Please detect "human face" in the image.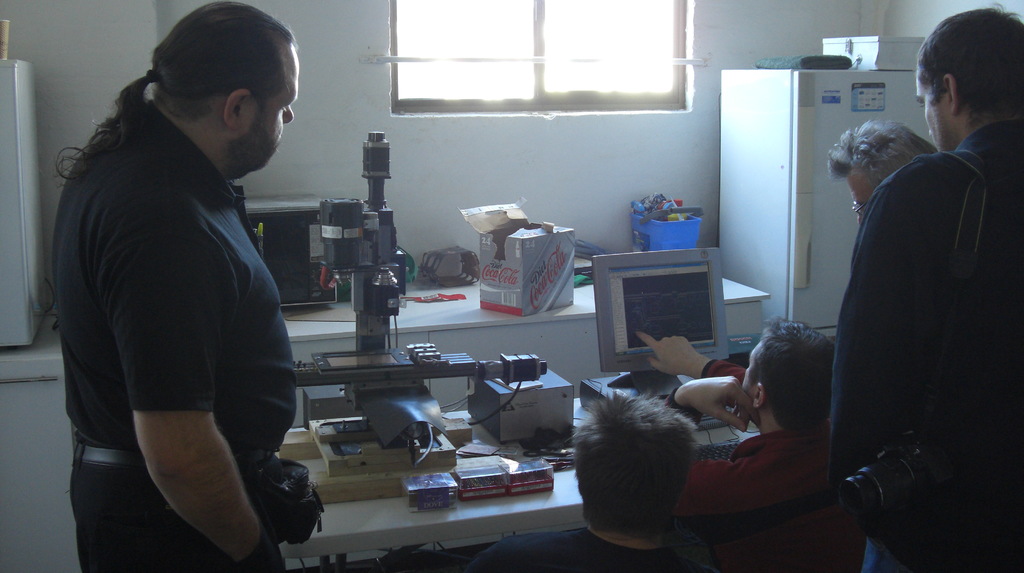
box=[915, 71, 948, 159].
